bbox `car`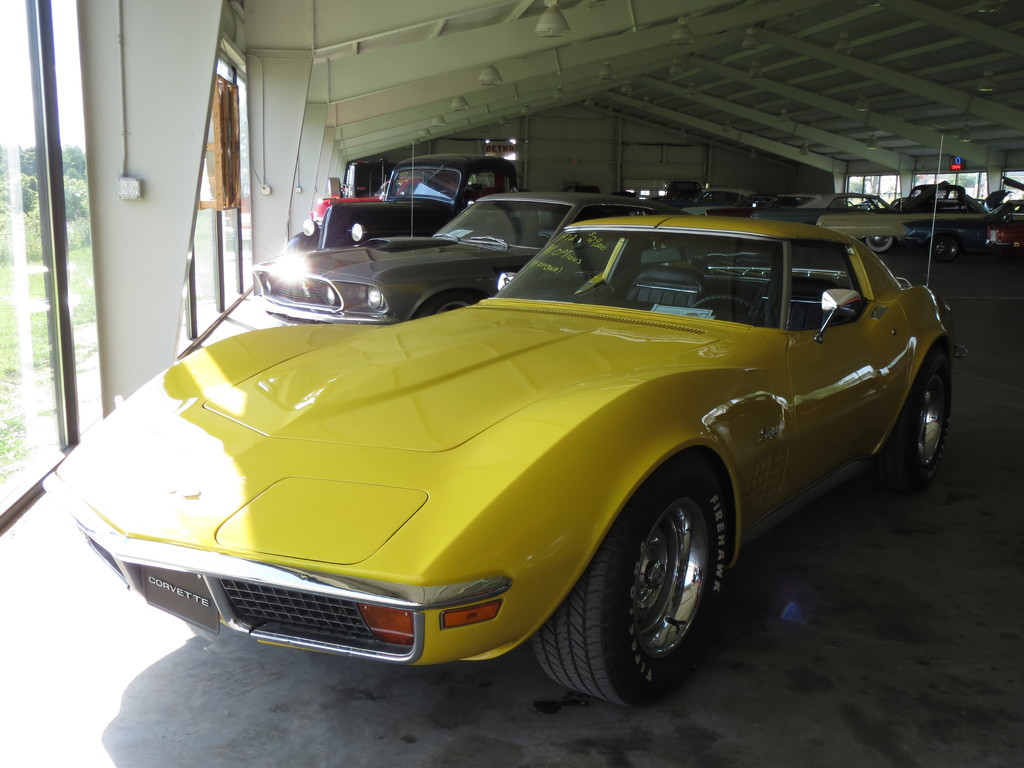
[x1=247, y1=182, x2=701, y2=333]
